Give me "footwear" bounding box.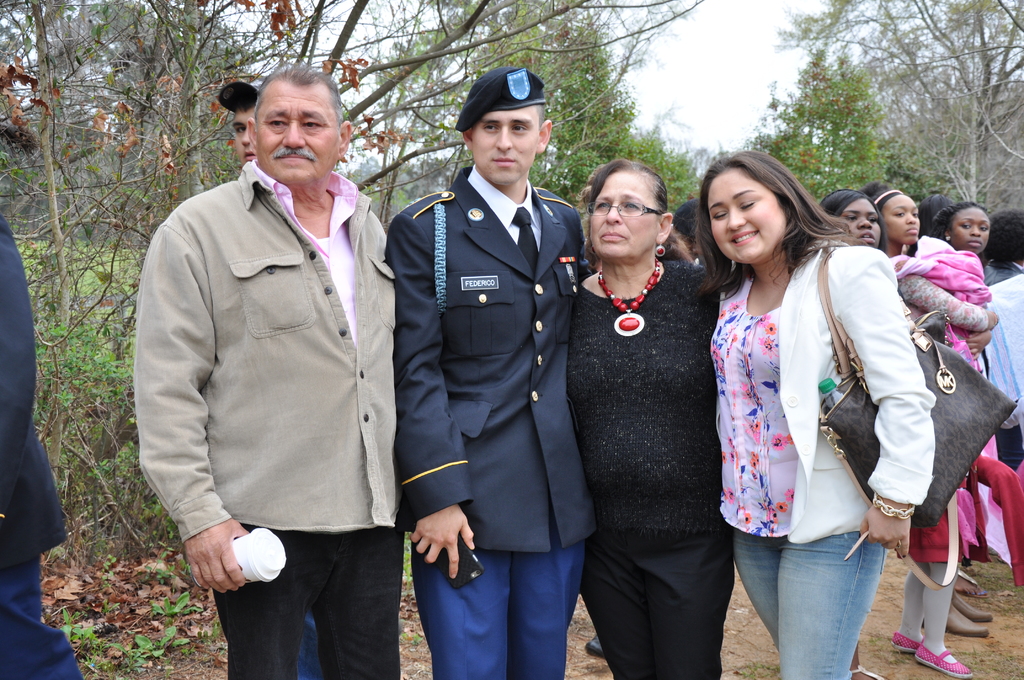
[913, 644, 970, 677].
